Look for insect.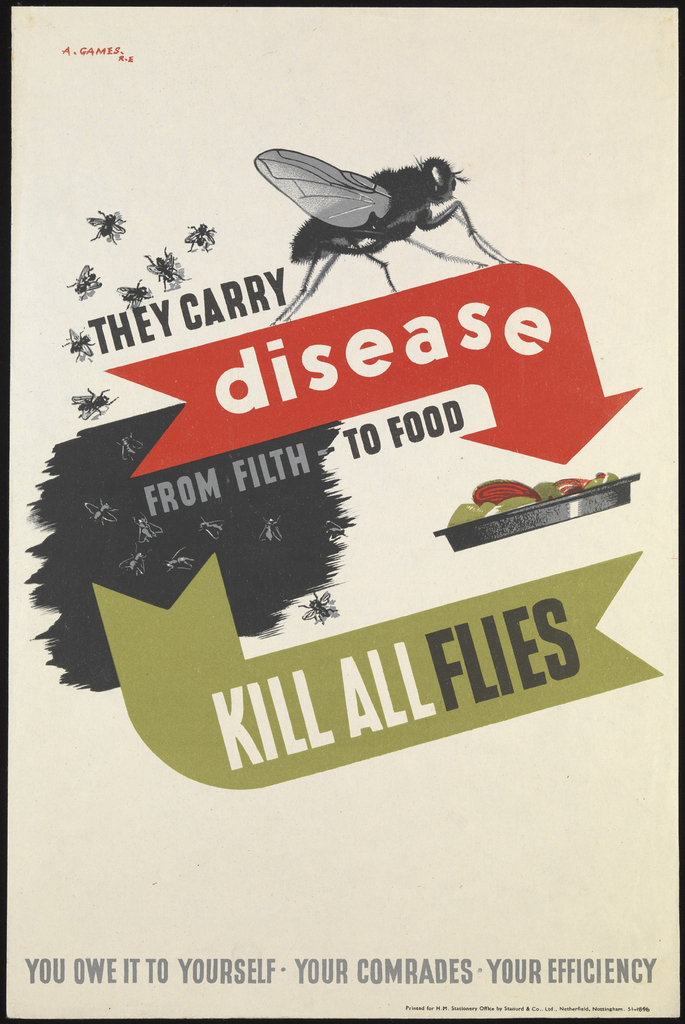
Found: (x1=185, y1=220, x2=216, y2=253).
